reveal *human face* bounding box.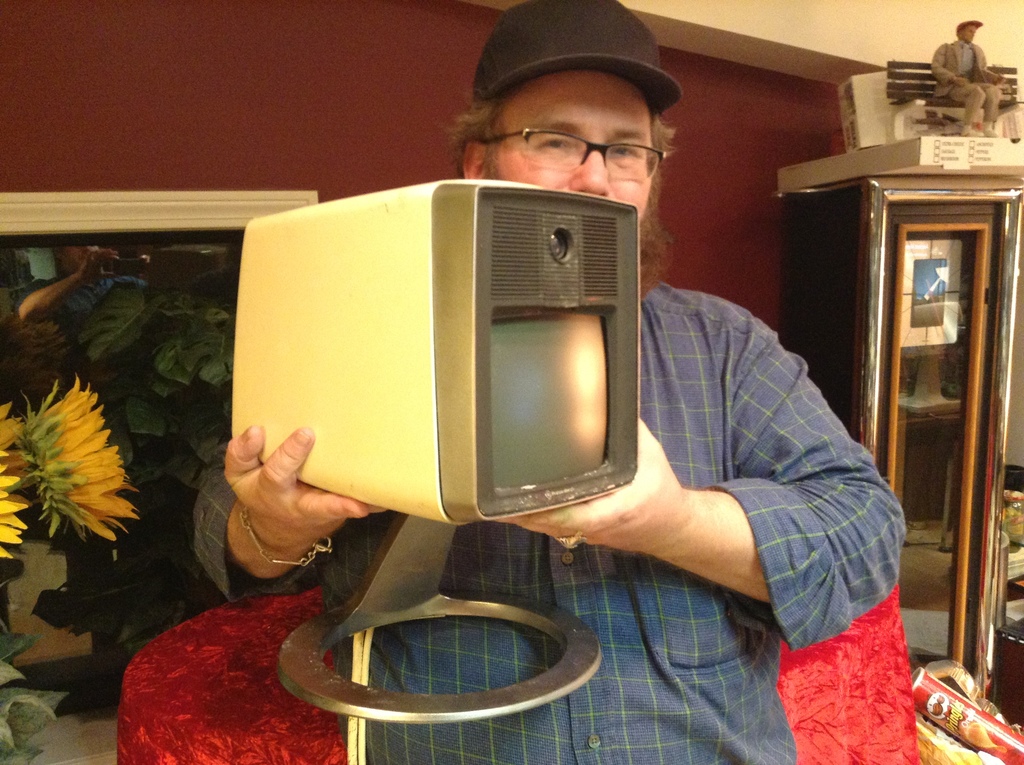
Revealed: 494, 68, 655, 218.
